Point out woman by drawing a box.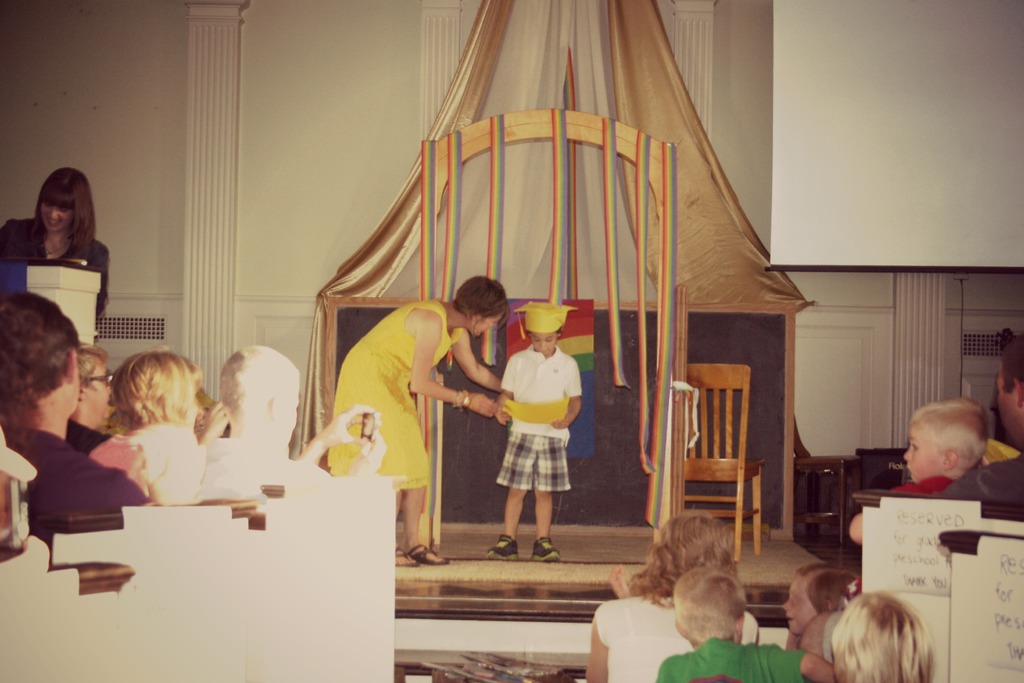
left=585, top=508, right=765, bottom=682.
